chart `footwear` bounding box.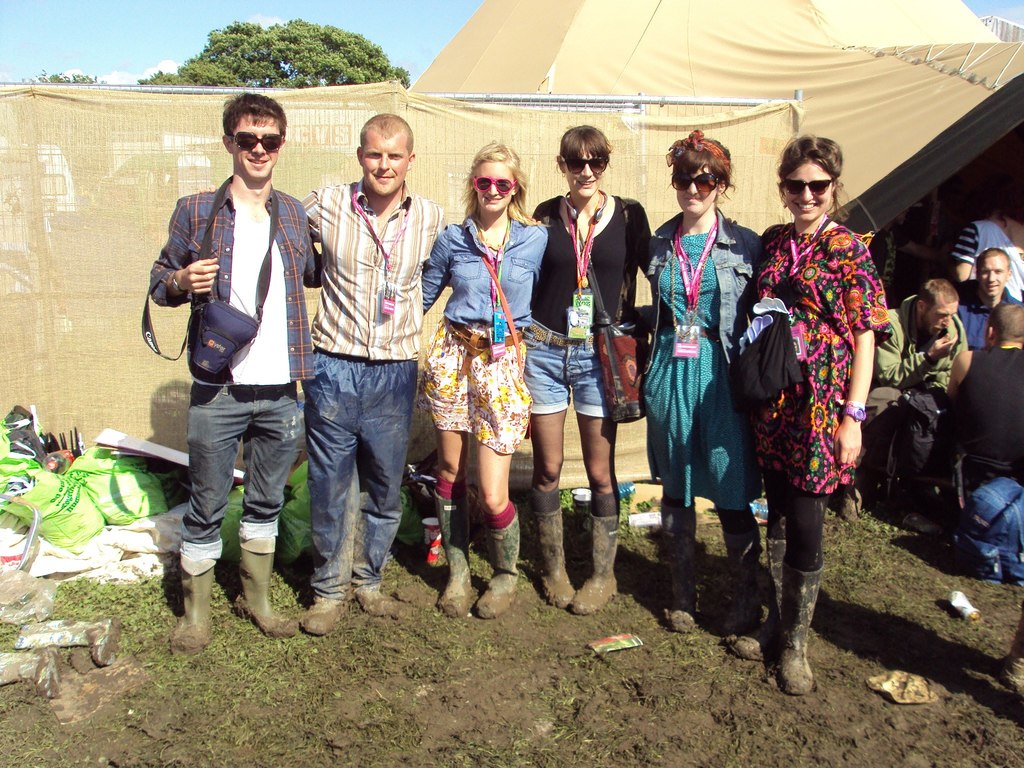
Charted: x1=722 y1=536 x2=758 y2=656.
